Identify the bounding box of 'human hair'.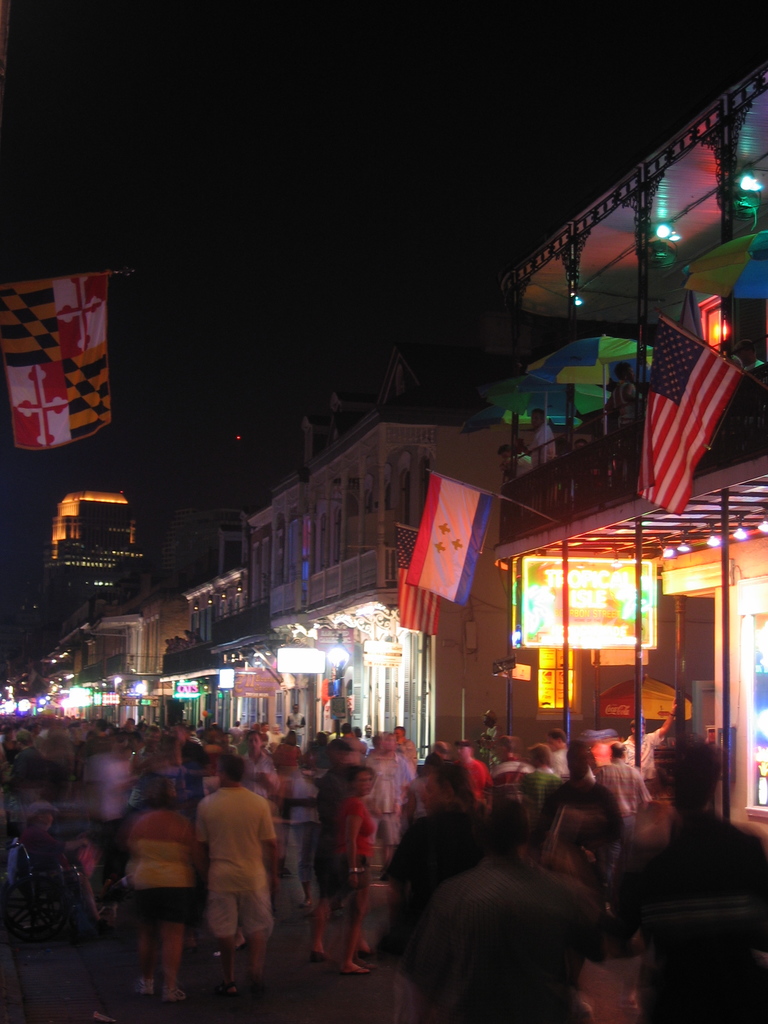
bbox=[672, 741, 724, 818].
